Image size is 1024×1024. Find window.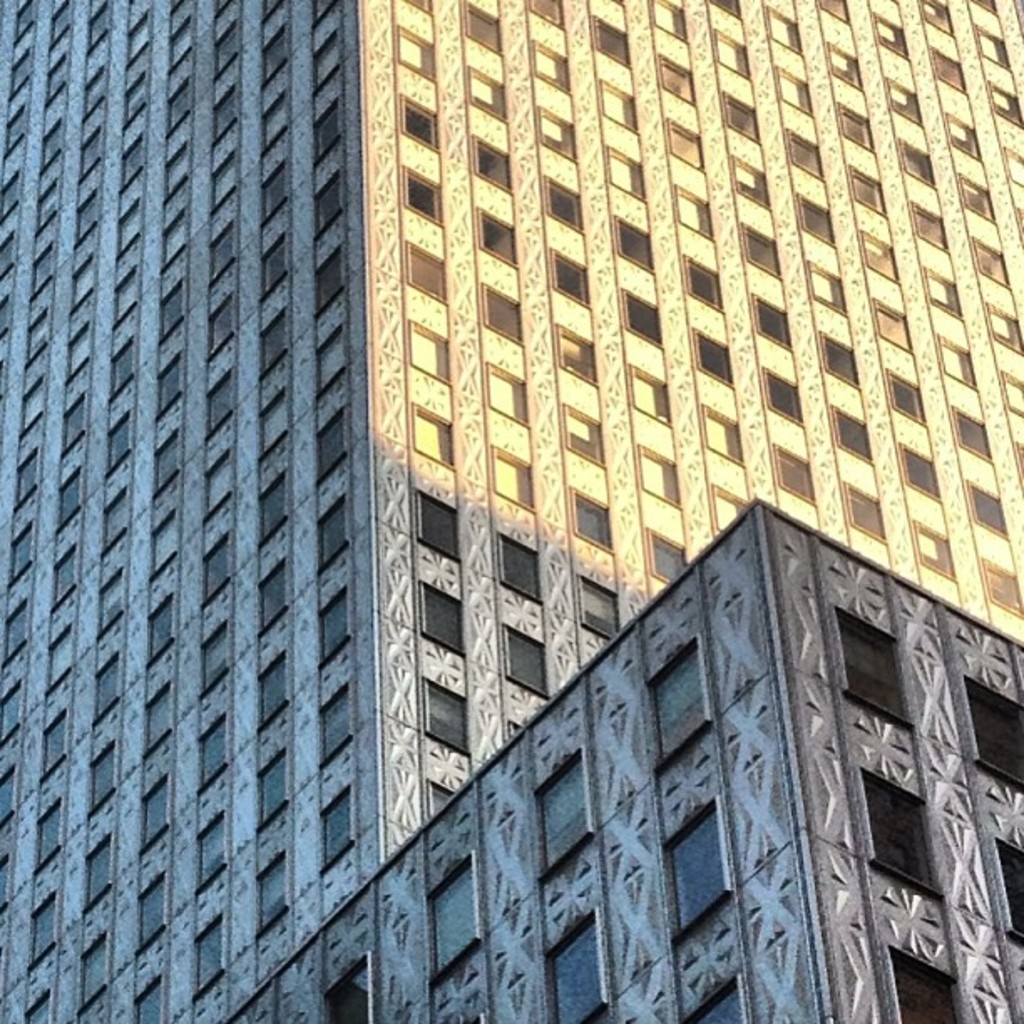
(x1=259, y1=164, x2=284, y2=226).
